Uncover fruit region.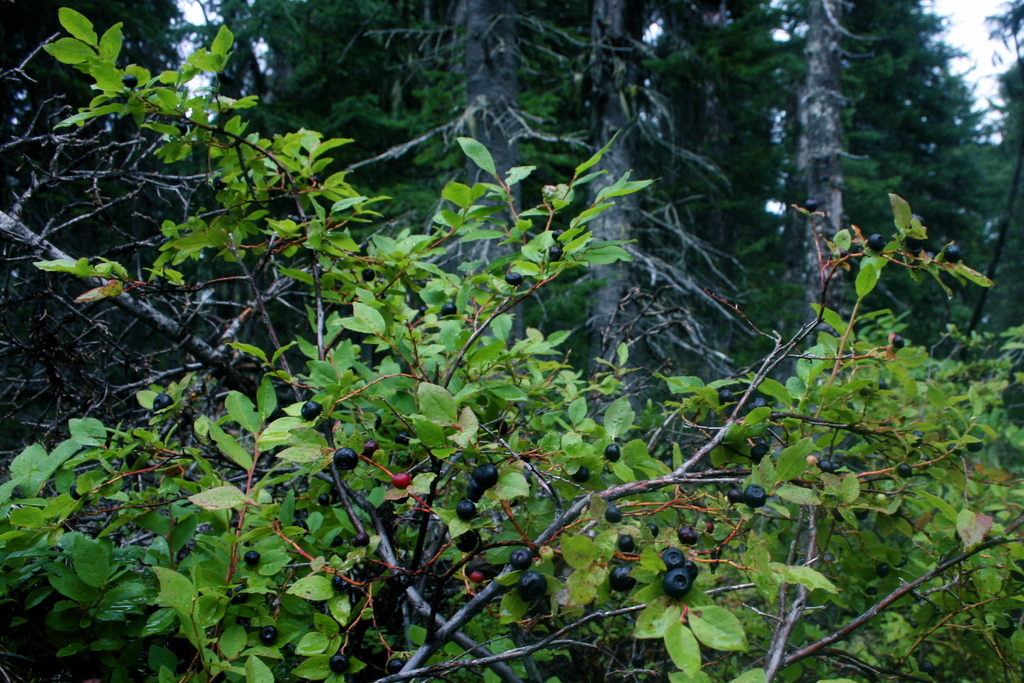
Uncovered: <bbox>516, 572, 550, 602</bbox>.
